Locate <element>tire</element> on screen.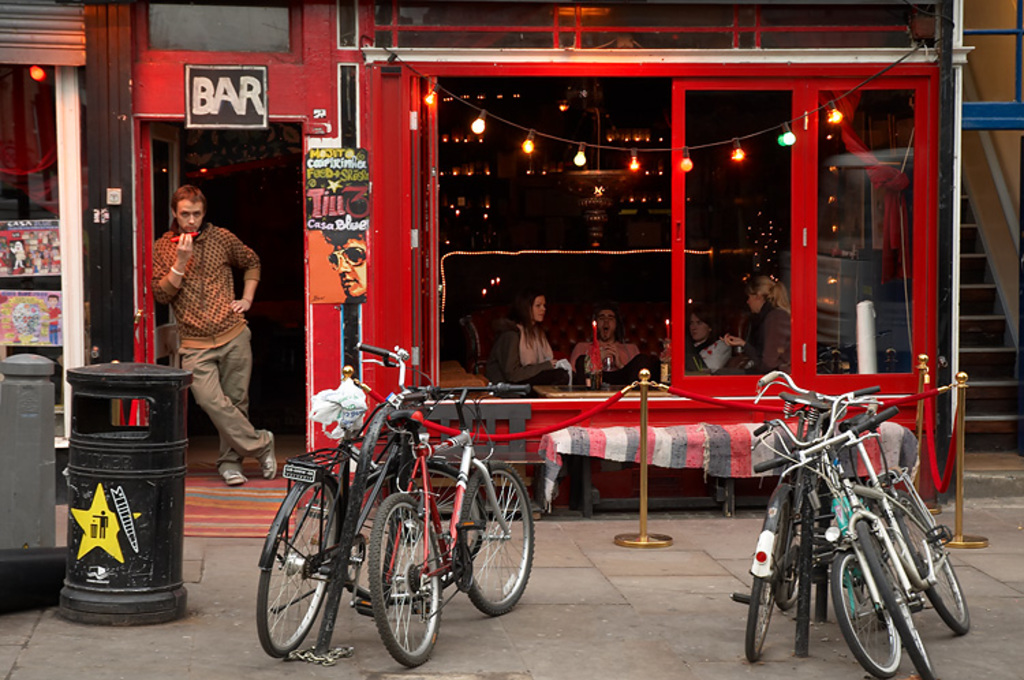
On screen at x1=460, y1=462, x2=537, y2=614.
